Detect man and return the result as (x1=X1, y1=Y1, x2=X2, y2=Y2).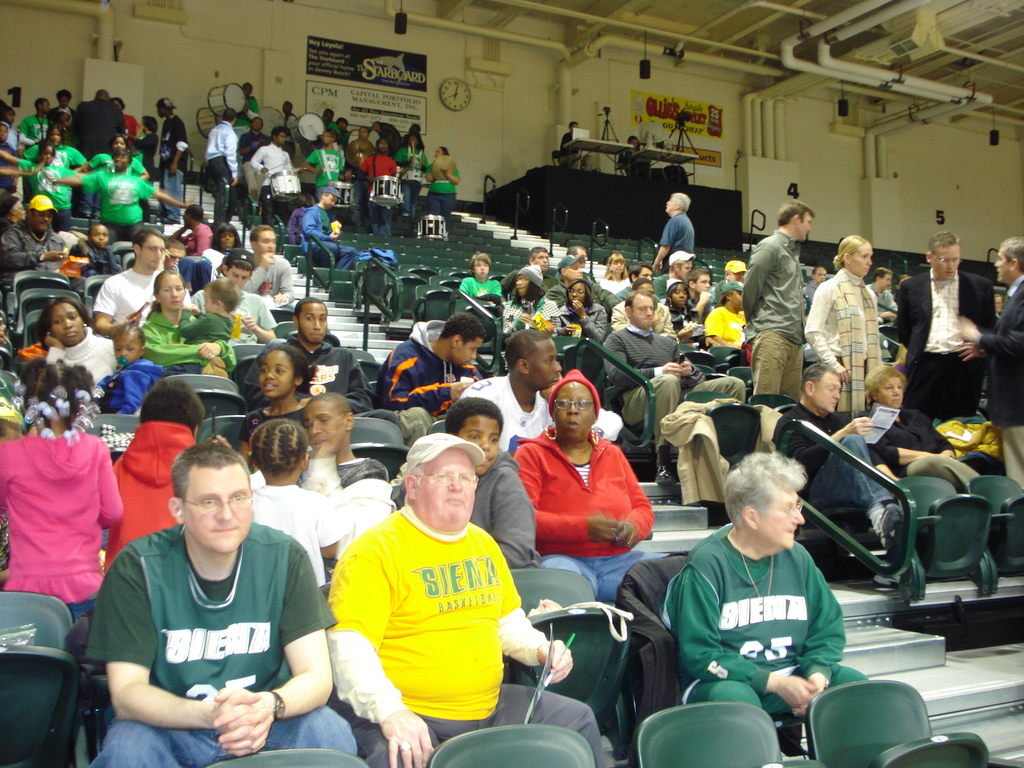
(x1=300, y1=185, x2=357, y2=274).
